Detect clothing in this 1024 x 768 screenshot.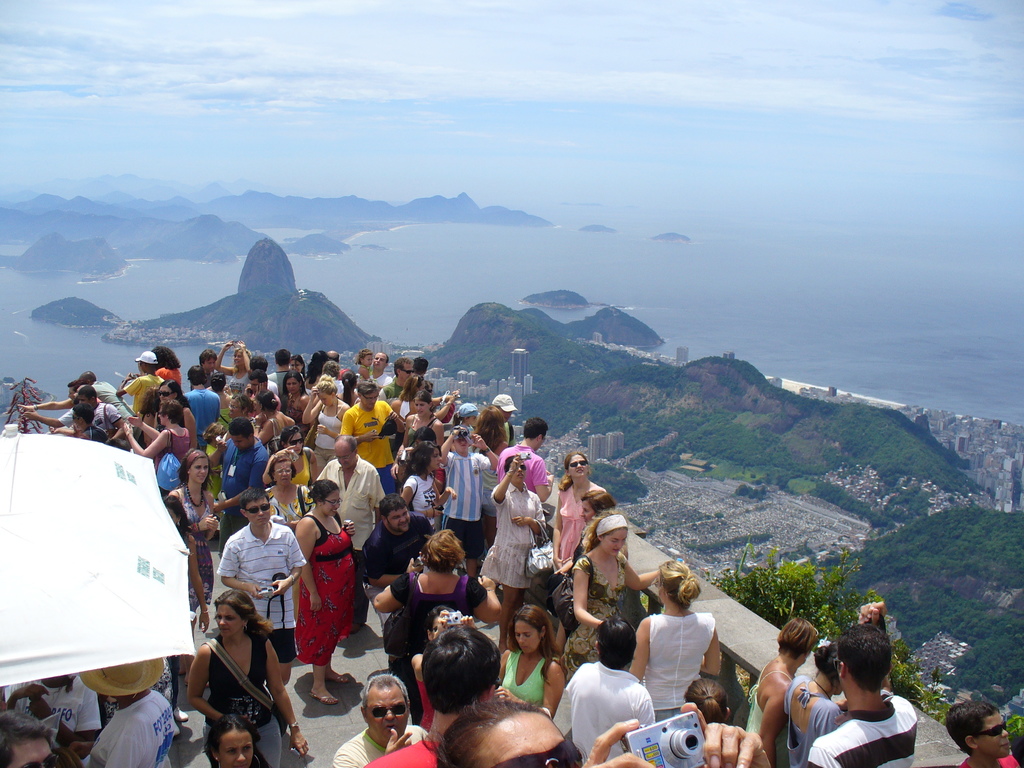
Detection: <bbox>266, 366, 287, 402</bbox>.
